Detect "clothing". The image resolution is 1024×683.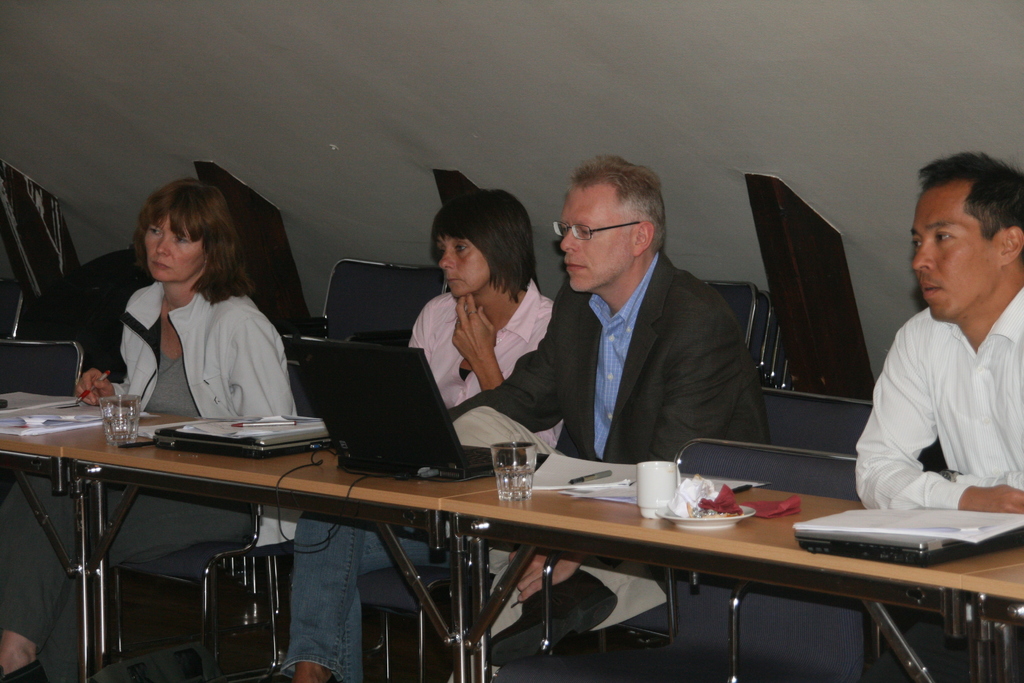
l=851, t=271, r=1023, b=516.
